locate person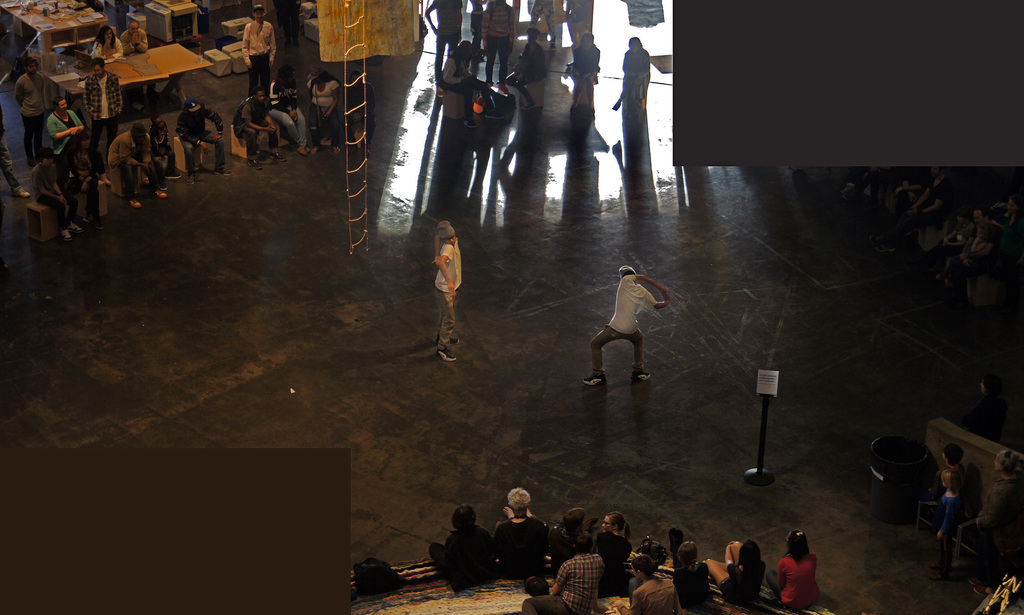
<region>12, 51, 58, 155</region>
